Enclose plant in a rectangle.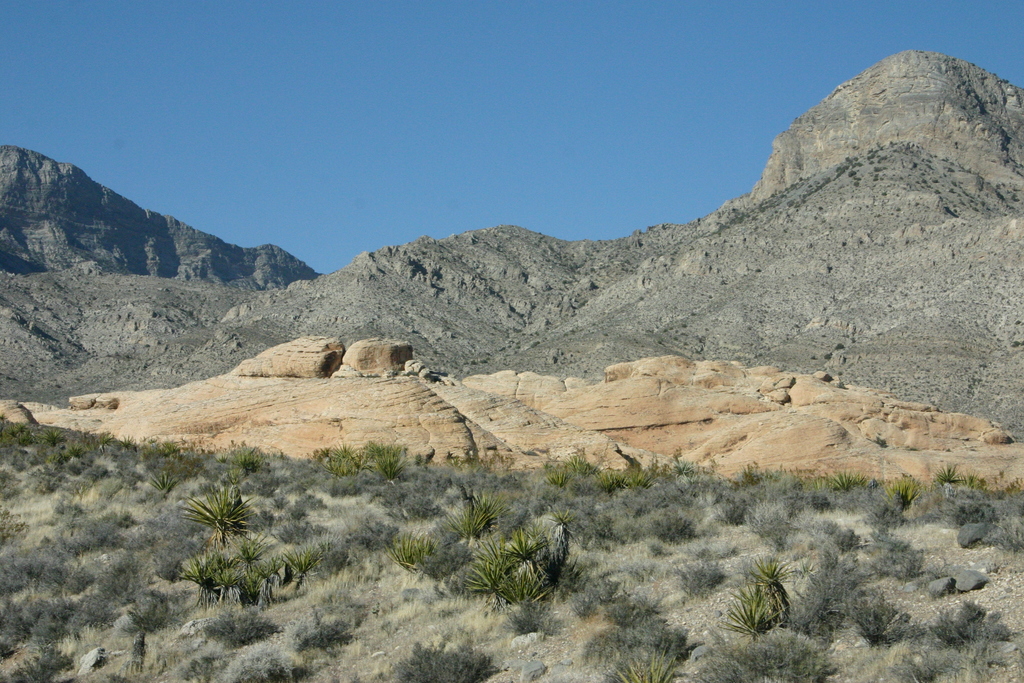
519 602 564 636.
